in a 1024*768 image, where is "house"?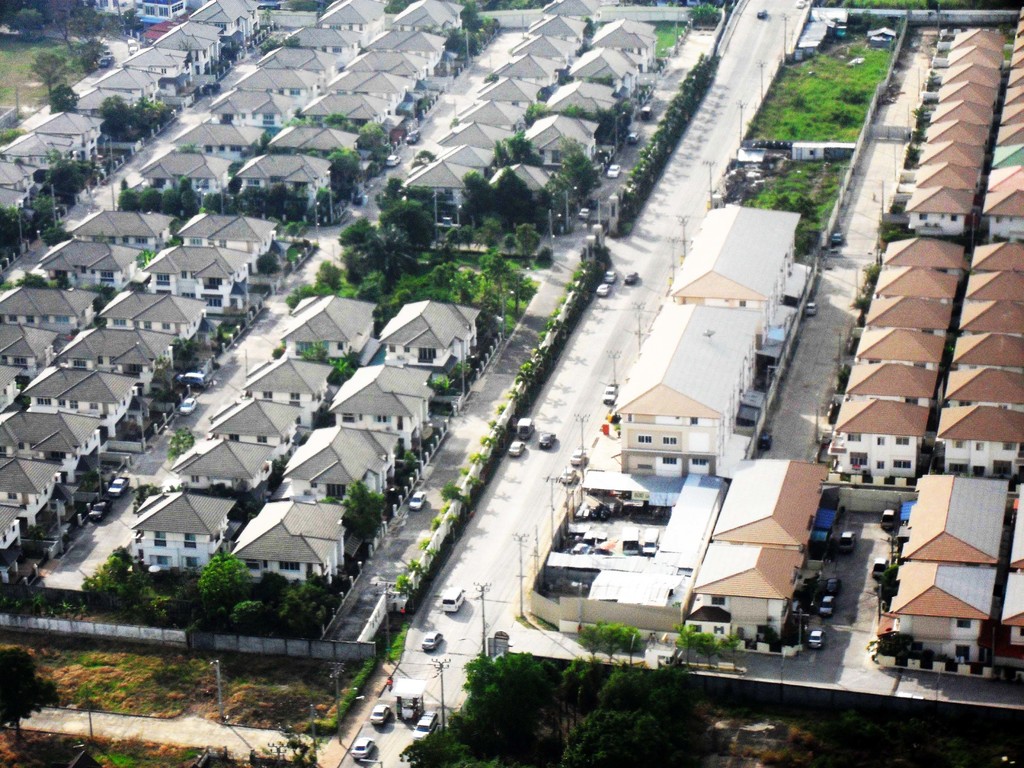
bbox(901, 477, 1009, 568).
